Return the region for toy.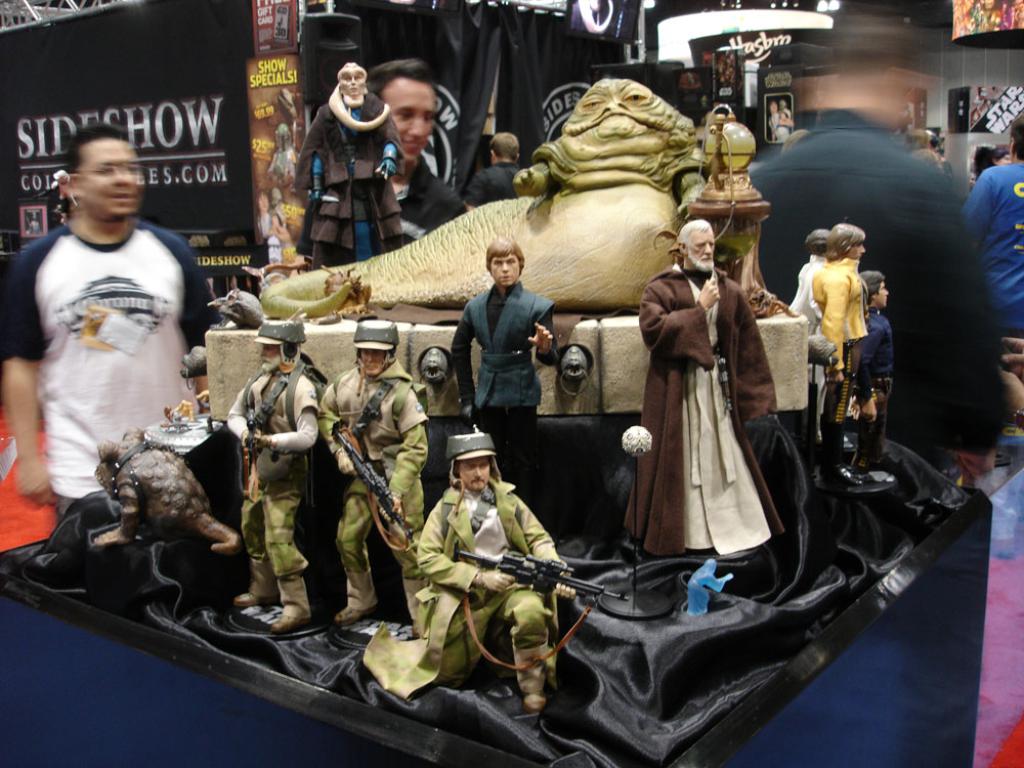
bbox(823, 226, 851, 474).
